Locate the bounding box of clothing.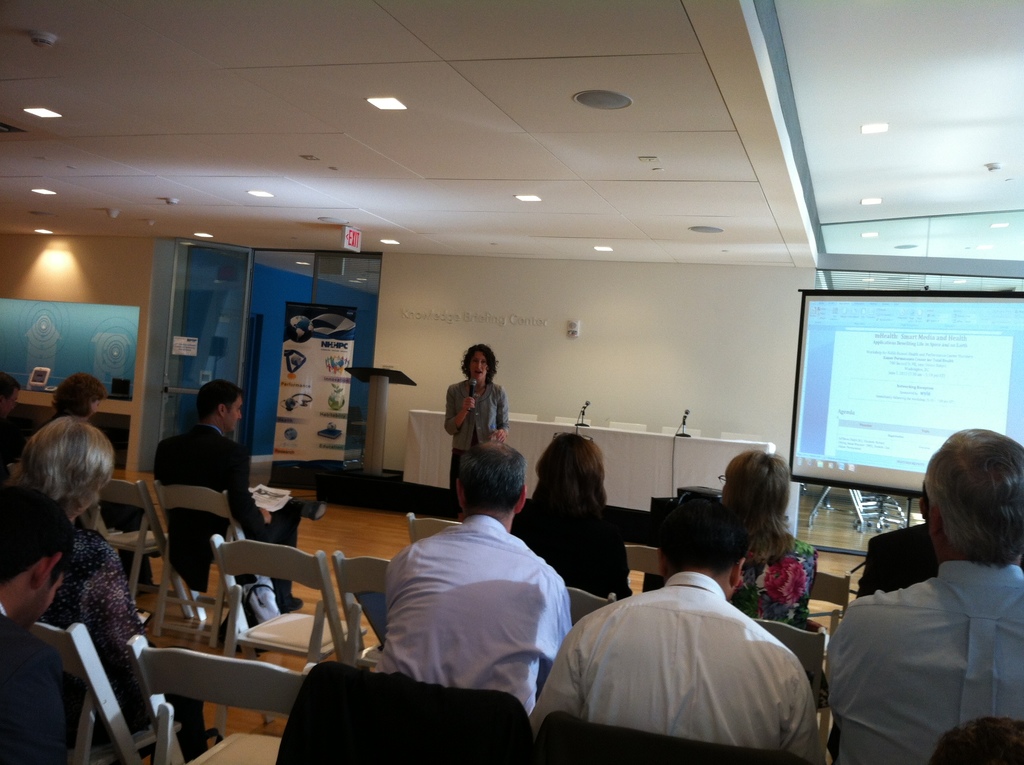
Bounding box: left=444, top=375, right=511, bottom=518.
